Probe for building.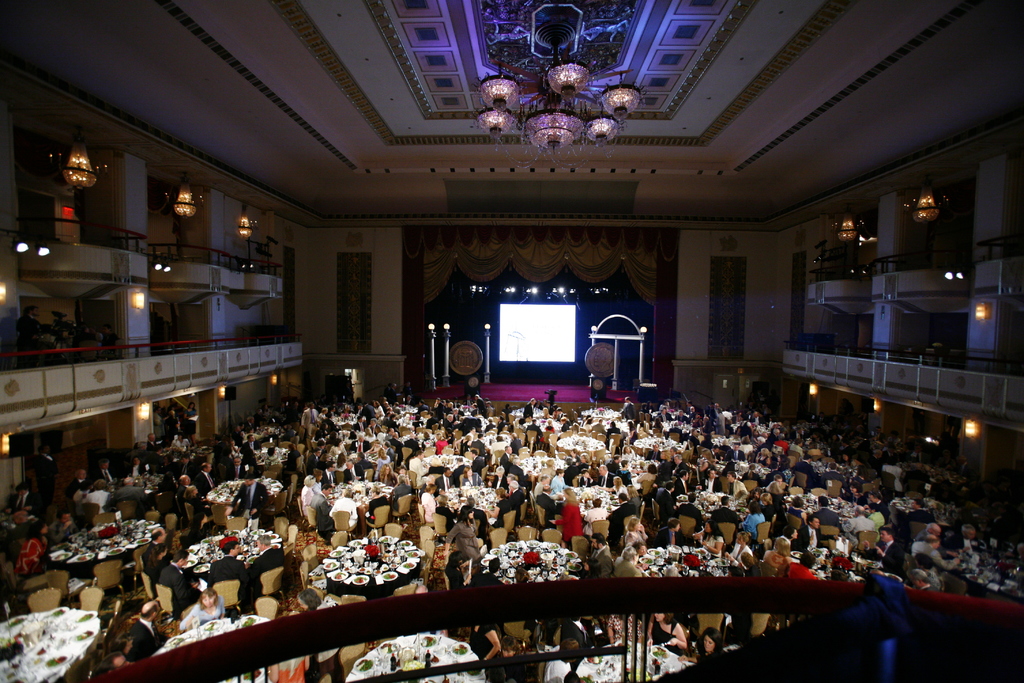
Probe result: (x1=0, y1=0, x2=1023, y2=682).
